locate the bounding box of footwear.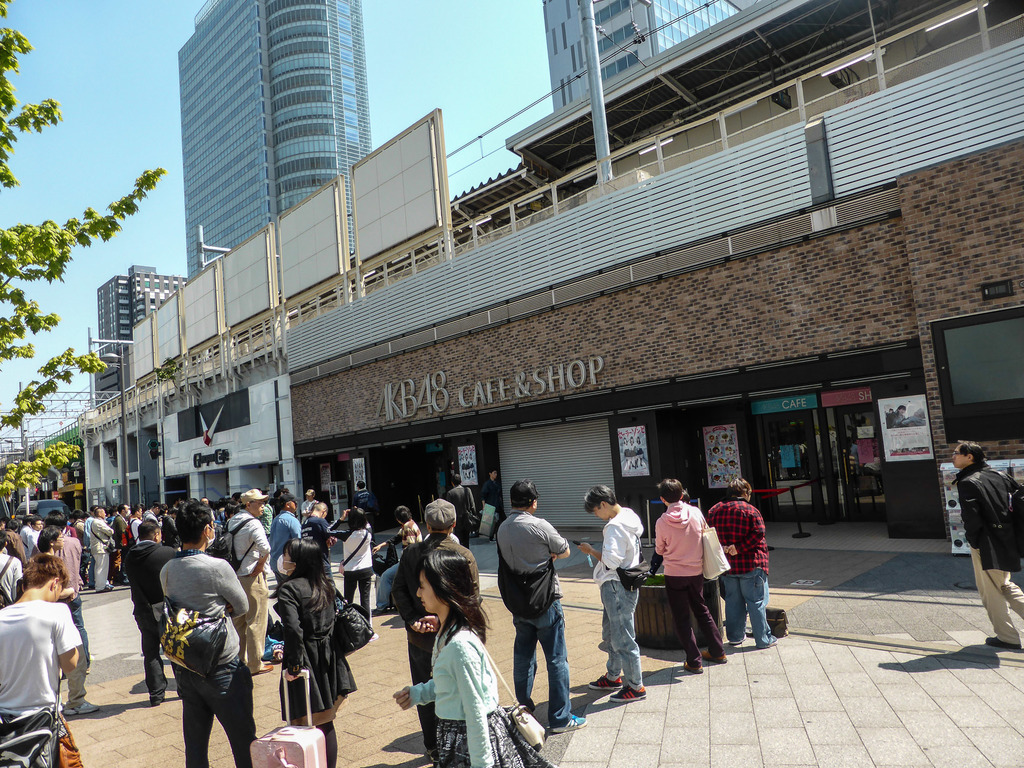
Bounding box: {"left": 700, "top": 650, "right": 726, "bottom": 664}.
